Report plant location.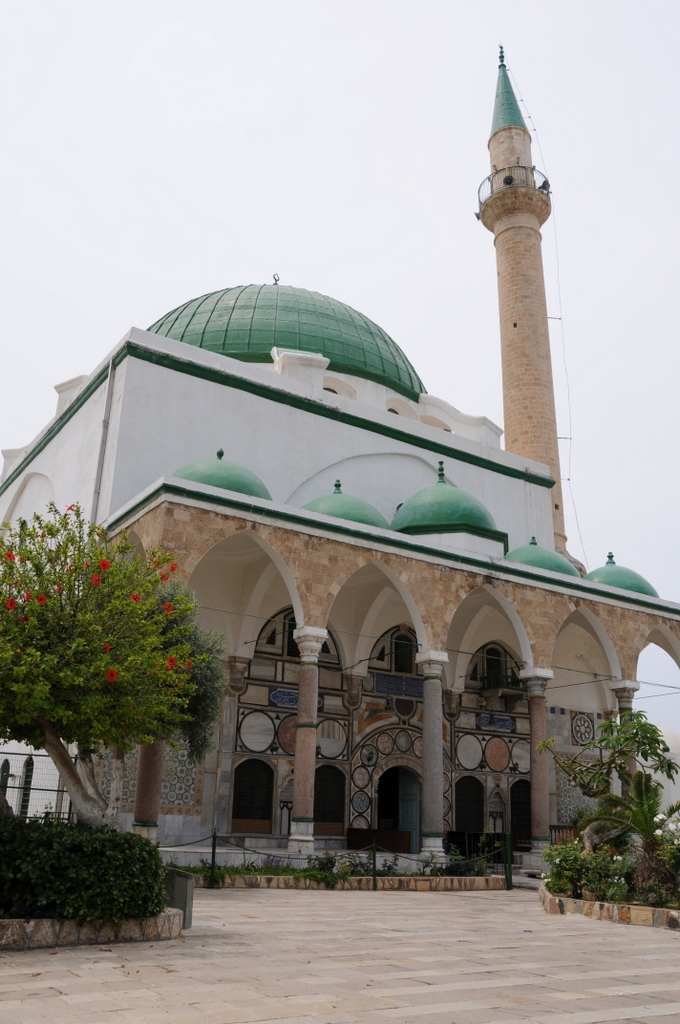
Report: left=198, top=851, right=285, bottom=891.
